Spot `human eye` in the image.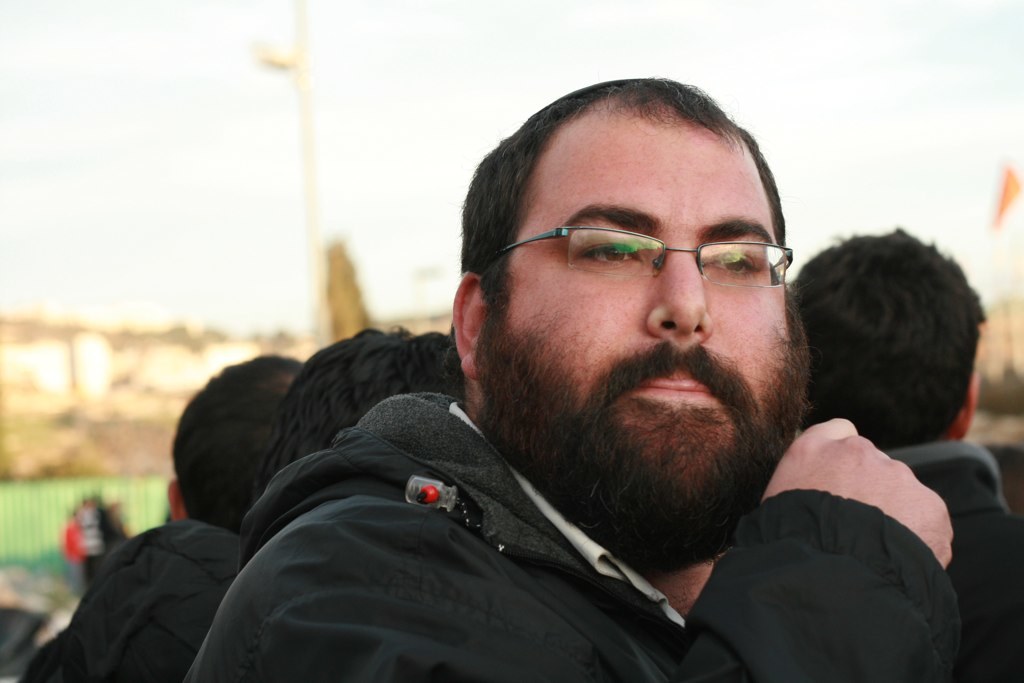
`human eye` found at <box>696,234,767,280</box>.
